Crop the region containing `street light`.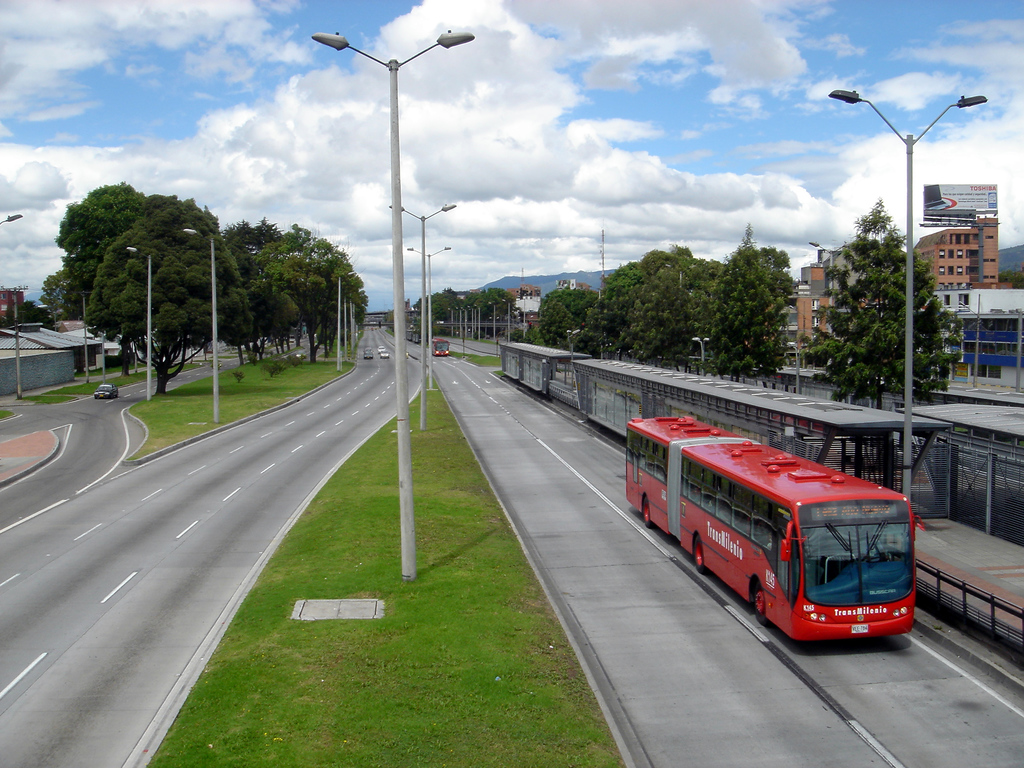
Crop region: bbox(685, 336, 714, 371).
